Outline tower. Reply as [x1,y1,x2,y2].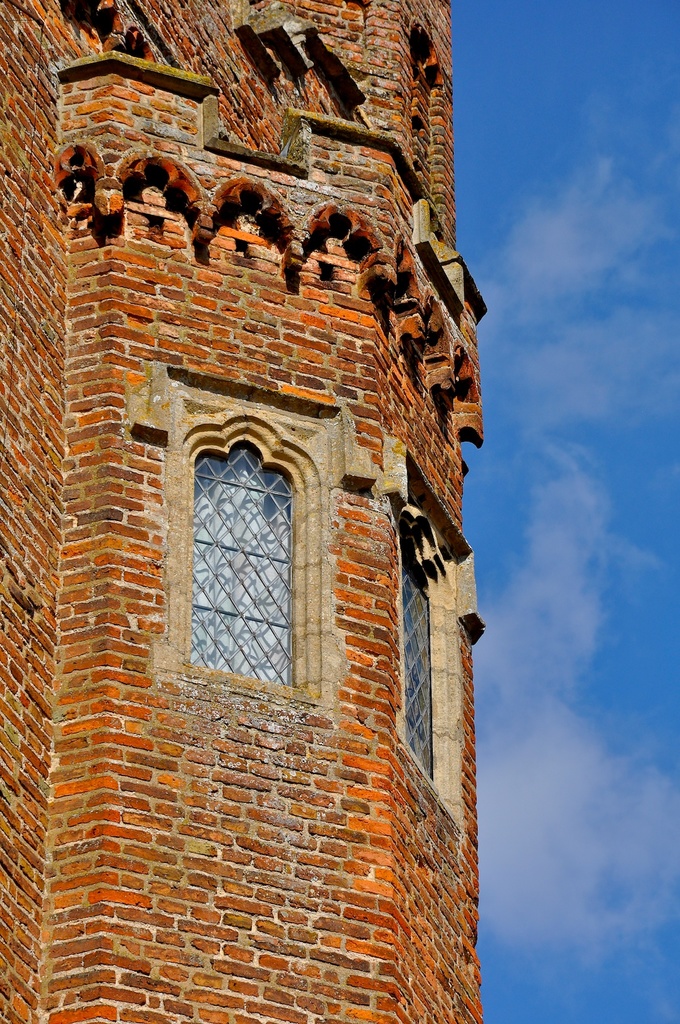
[0,0,482,1023].
